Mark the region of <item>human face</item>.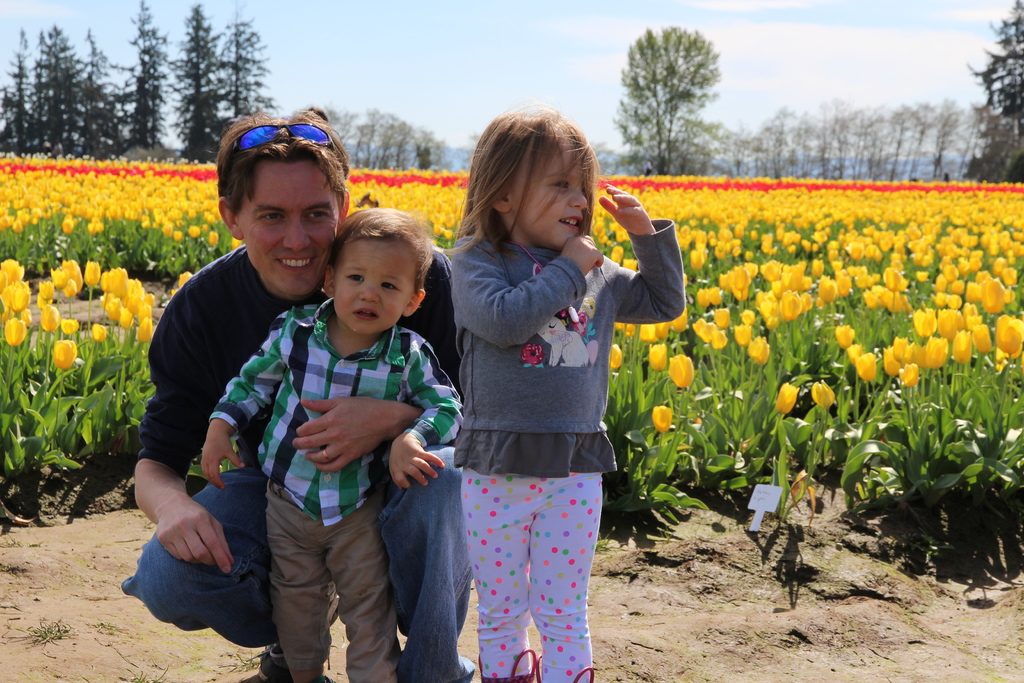
Region: 332:230:416:336.
